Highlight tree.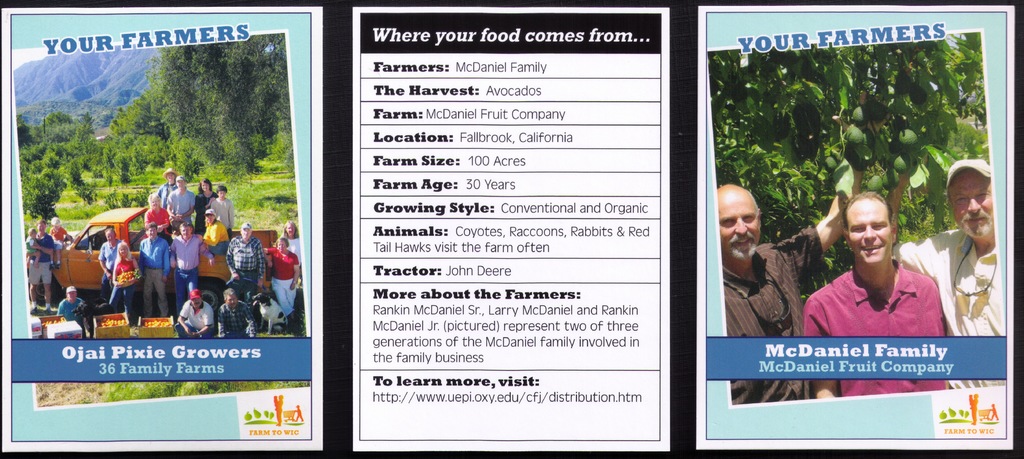
Highlighted region: detection(99, 42, 201, 172).
